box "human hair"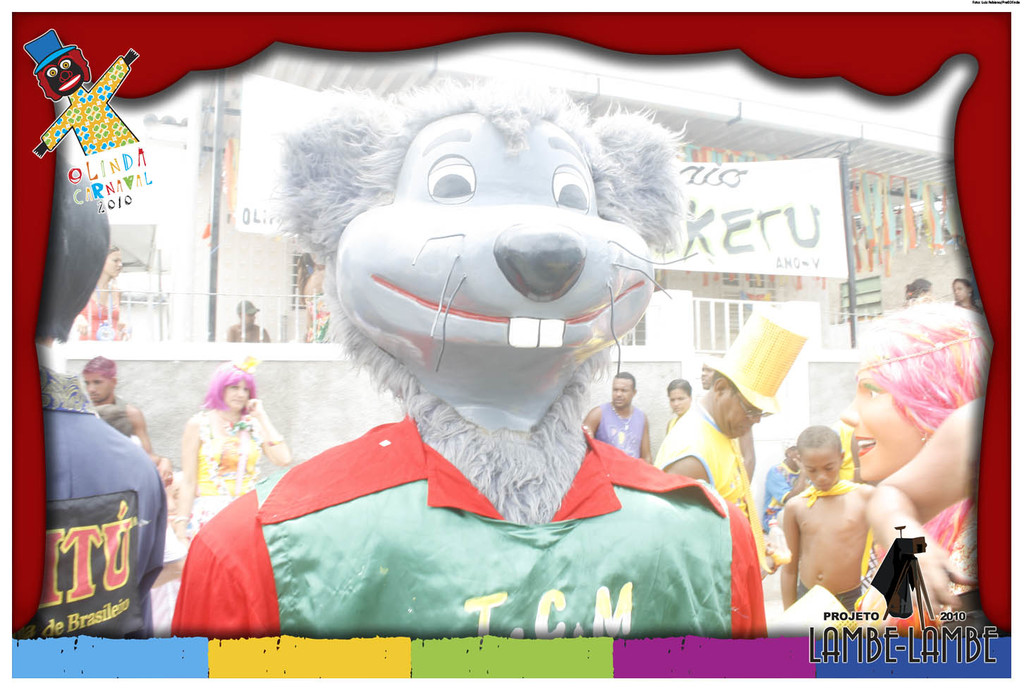
(left=85, top=360, right=117, bottom=384)
